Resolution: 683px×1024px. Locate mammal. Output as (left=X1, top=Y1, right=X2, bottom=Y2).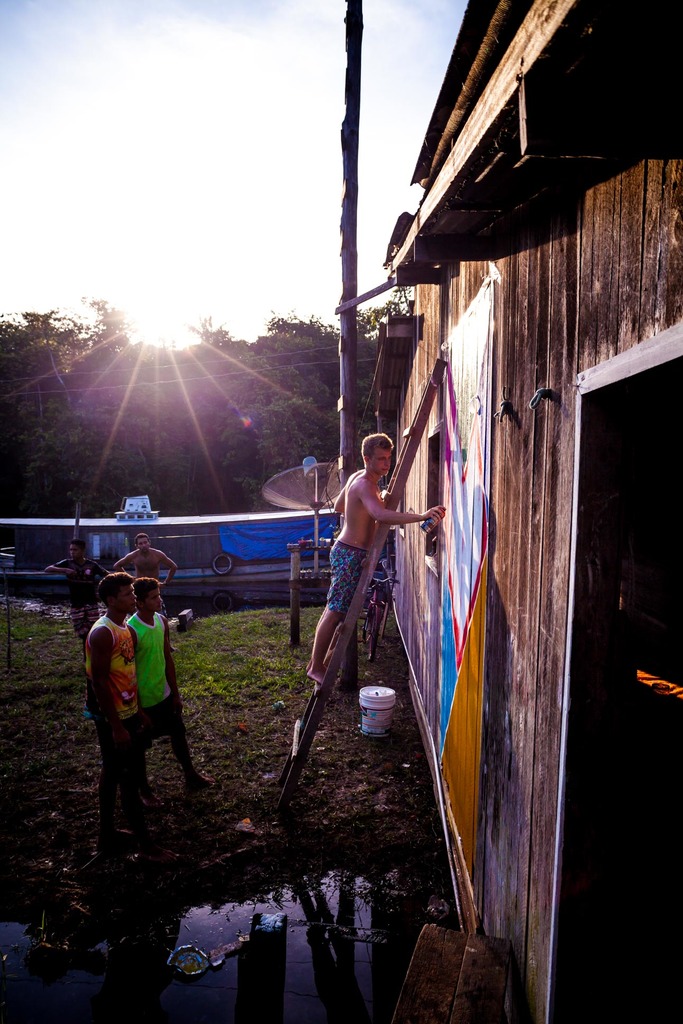
(left=300, top=429, right=436, bottom=691).
